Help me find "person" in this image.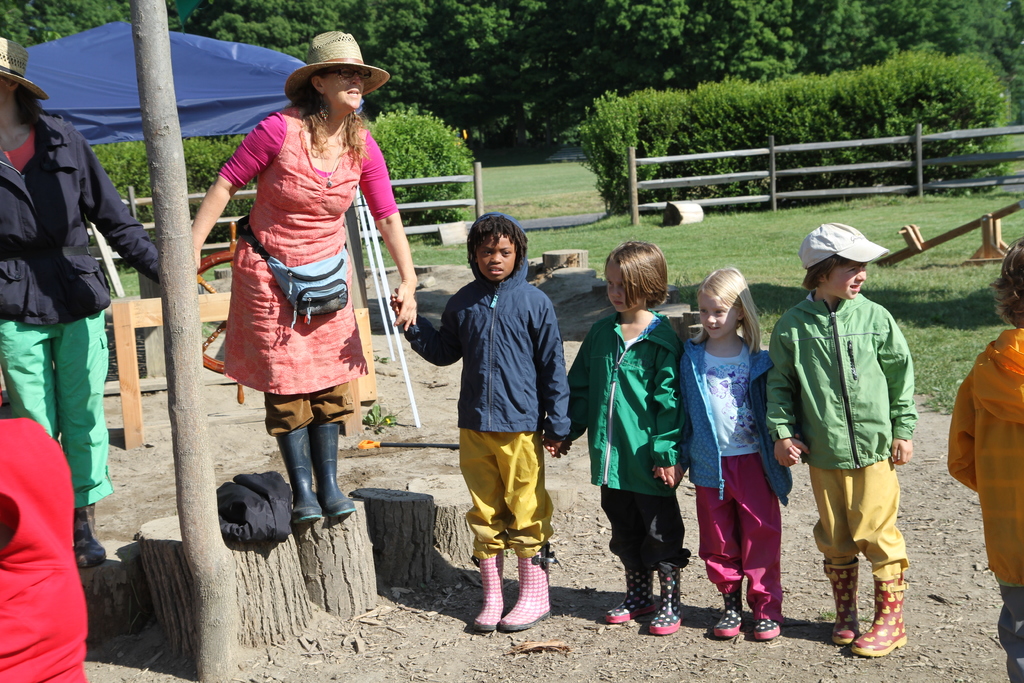
Found it: 682, 270, 814, 642.
